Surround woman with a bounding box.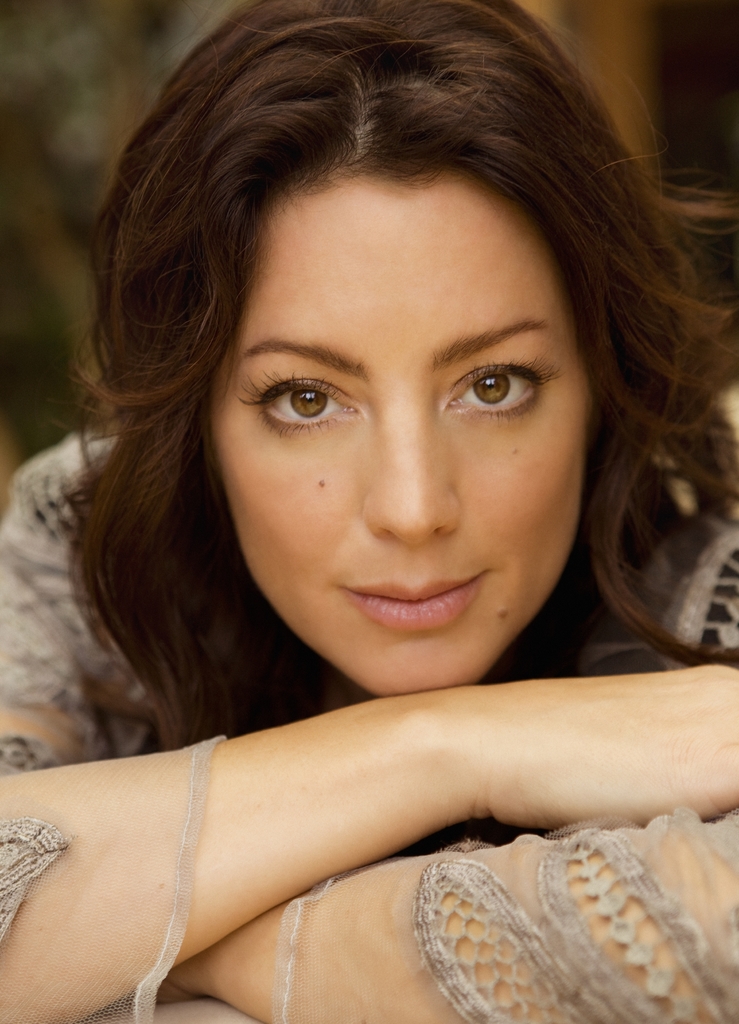
15:0:738:1008.
